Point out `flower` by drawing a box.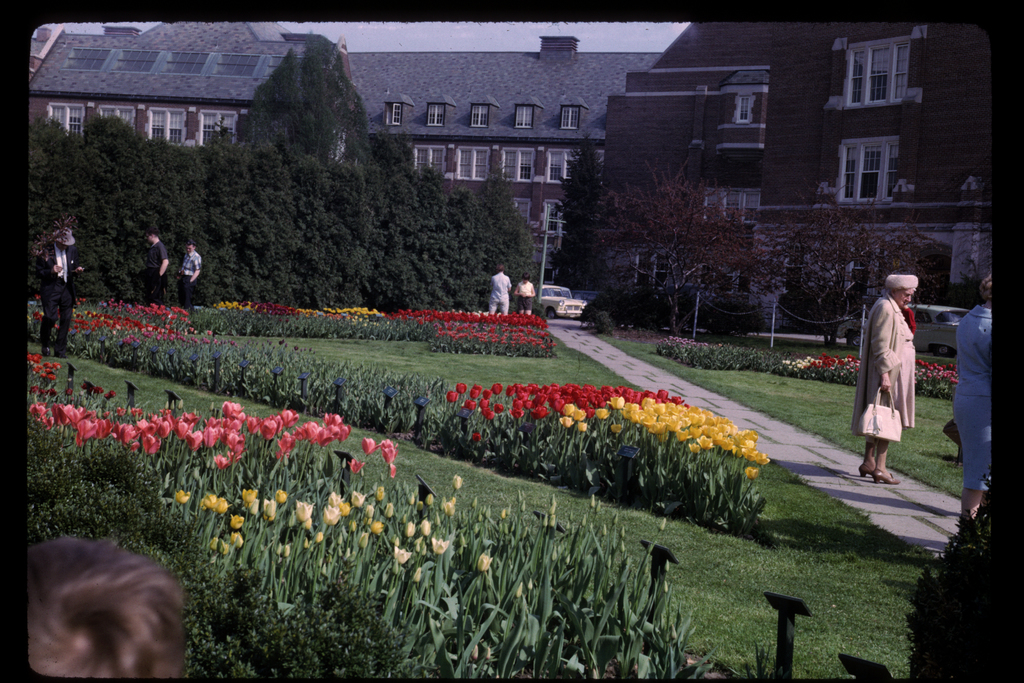
bbox=(374, 488, 386, 500).
